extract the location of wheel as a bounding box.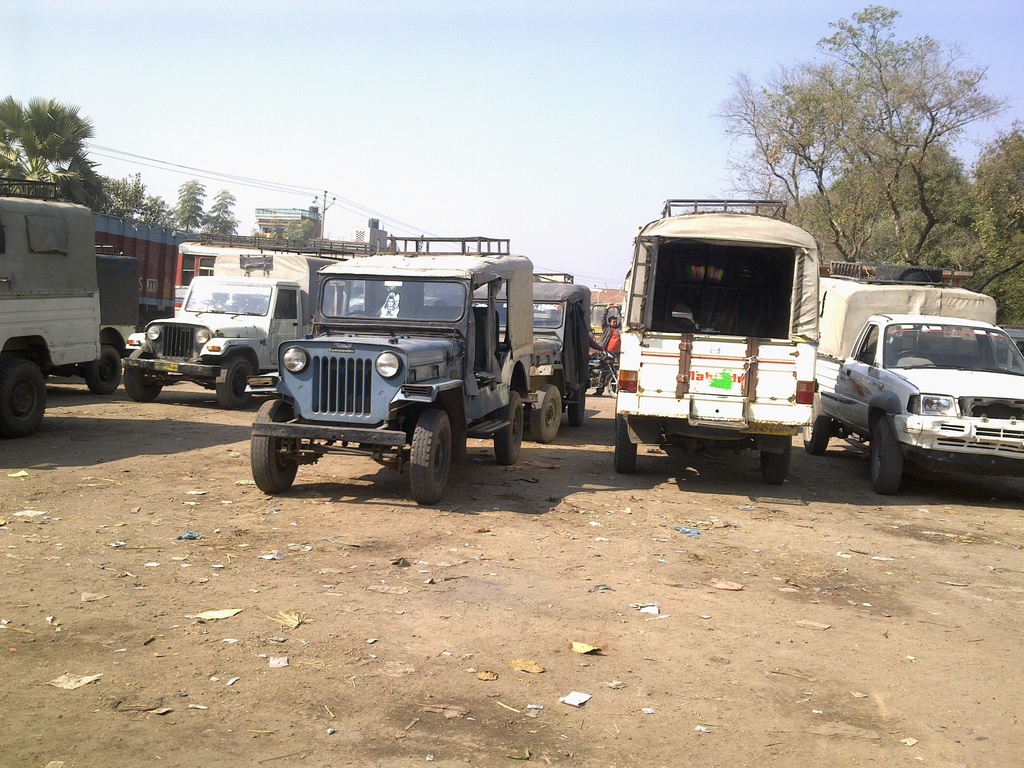
{"x1": 84, "y1": 346, "x2": 122, "y2": 394}.
